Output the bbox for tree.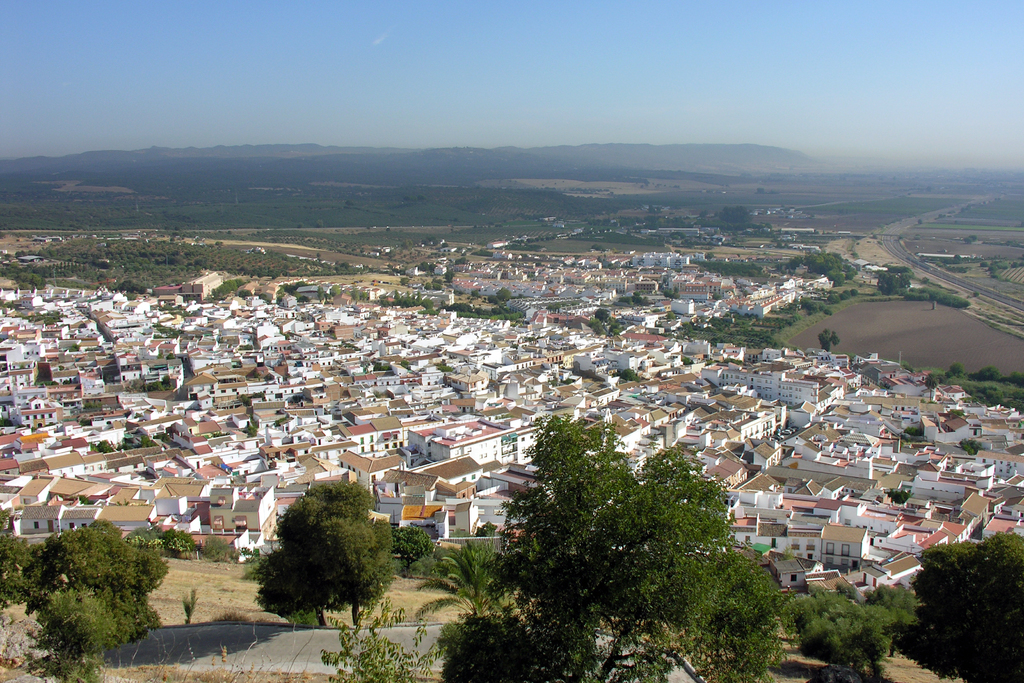
BBox(948, 359, 971, 380).
